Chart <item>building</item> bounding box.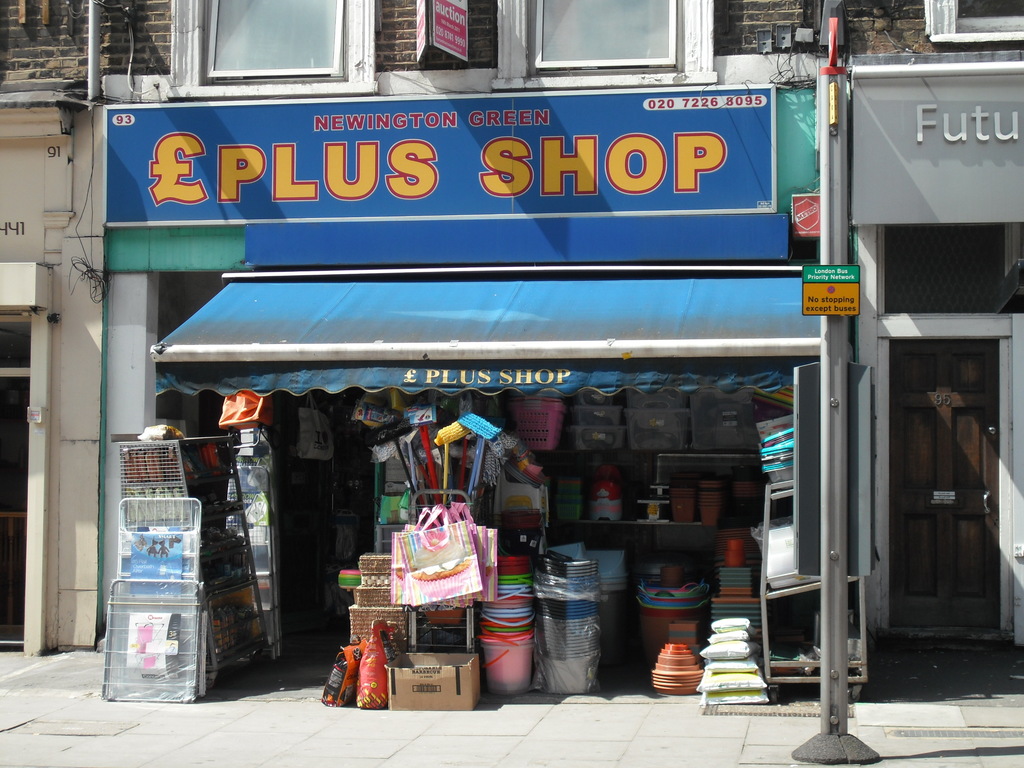
Charted: BBox(95, 0, 831, 695).
